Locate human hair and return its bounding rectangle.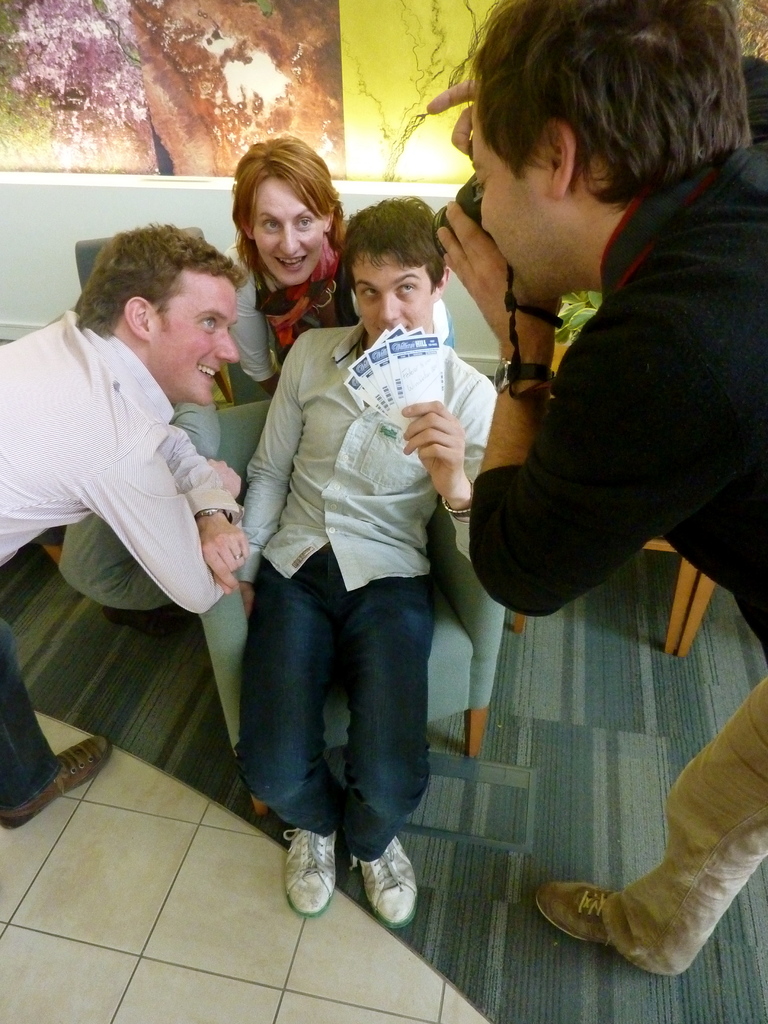
<region>331, 191, 443, 282</region>.
